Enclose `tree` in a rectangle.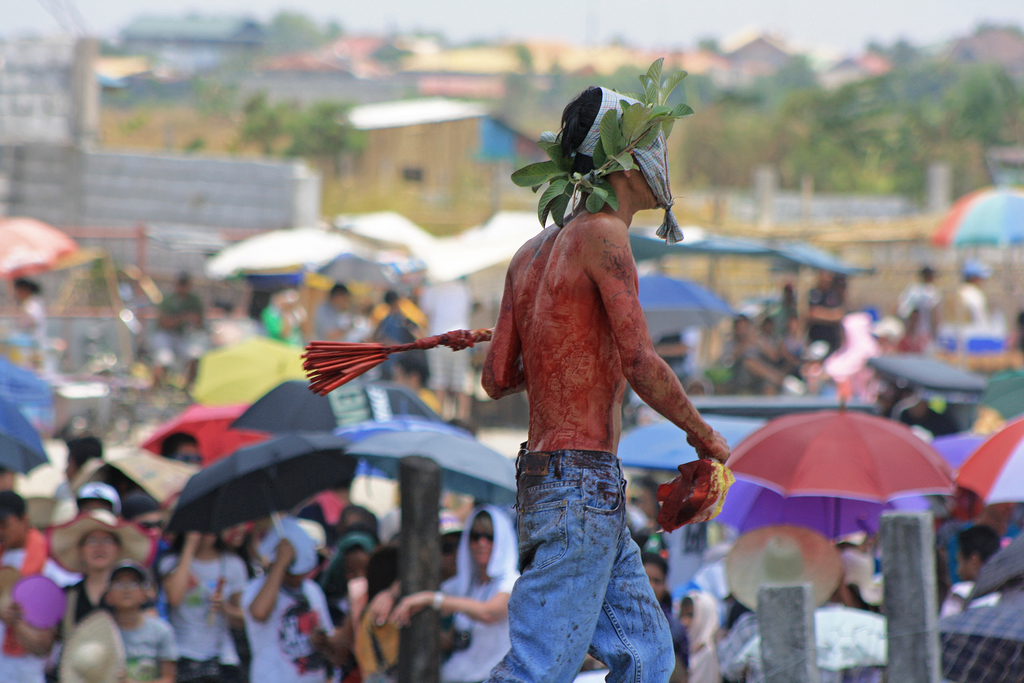
select_region(268, 4, 329, 58).
